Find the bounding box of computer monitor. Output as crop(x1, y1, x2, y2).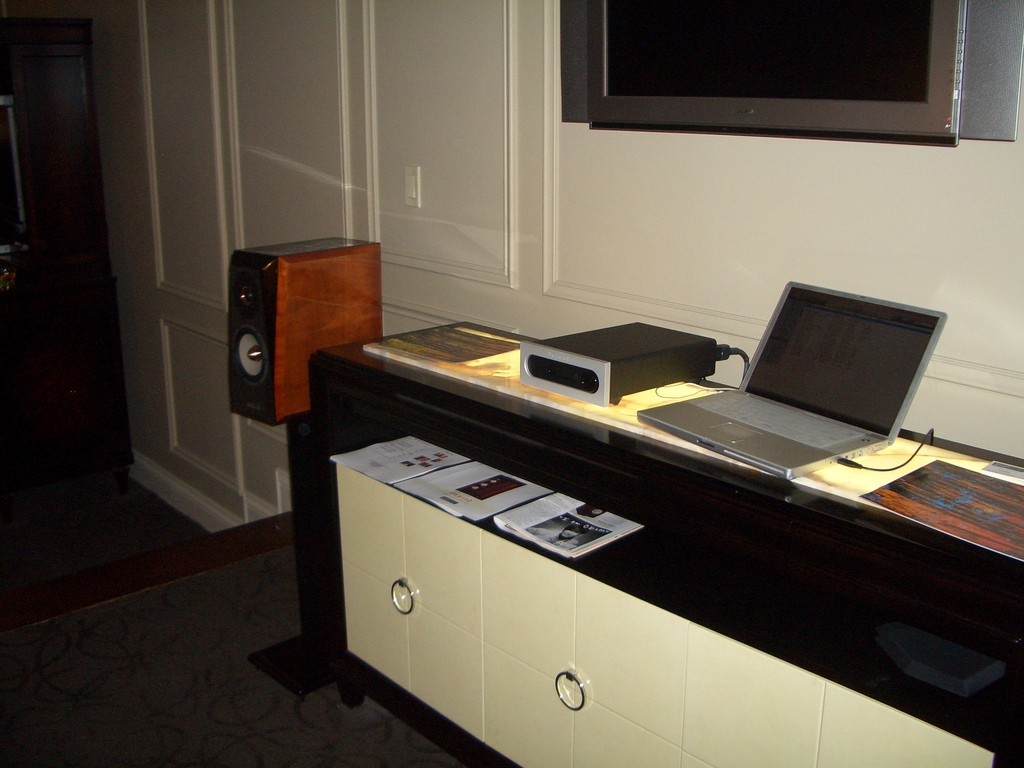
crop(550, 3, 984, 146).
